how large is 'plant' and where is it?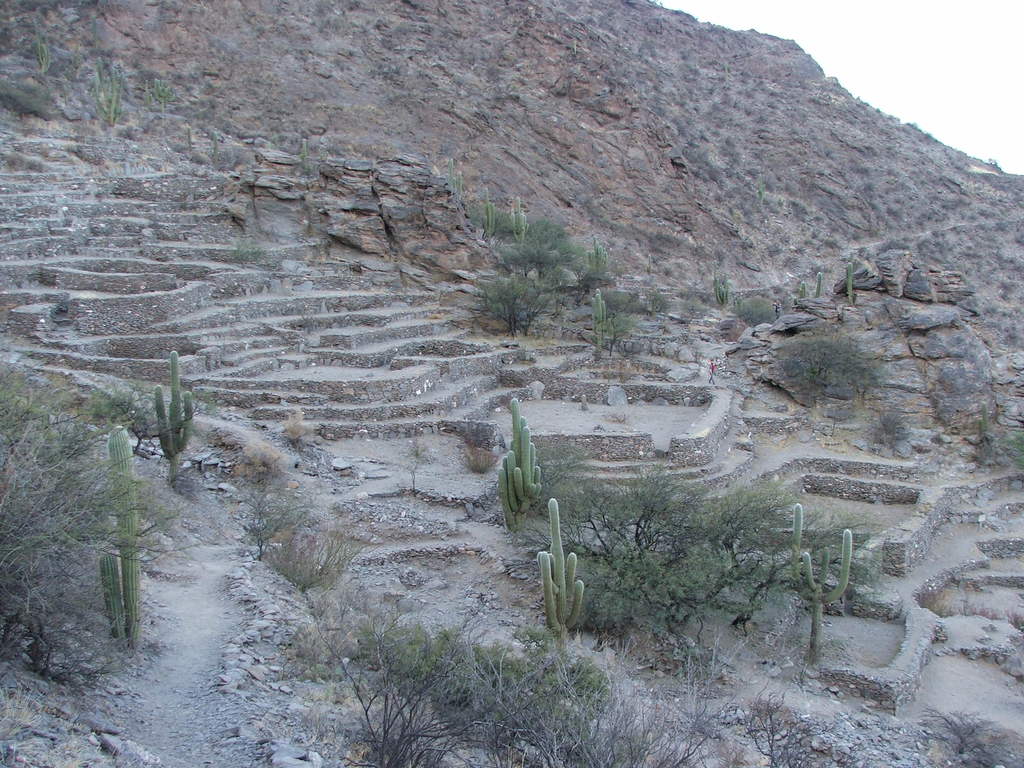
Bounding box: detection(285, 405, 309, 442).
